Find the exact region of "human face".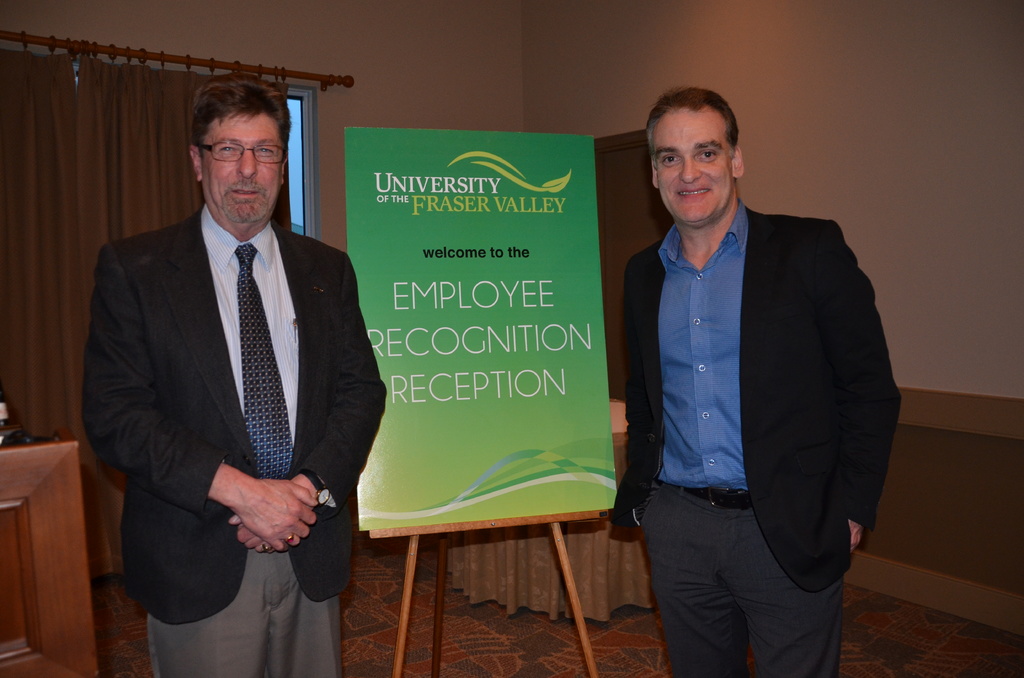
Exact region: [left=650, top=110, right=735, bottom=223].
